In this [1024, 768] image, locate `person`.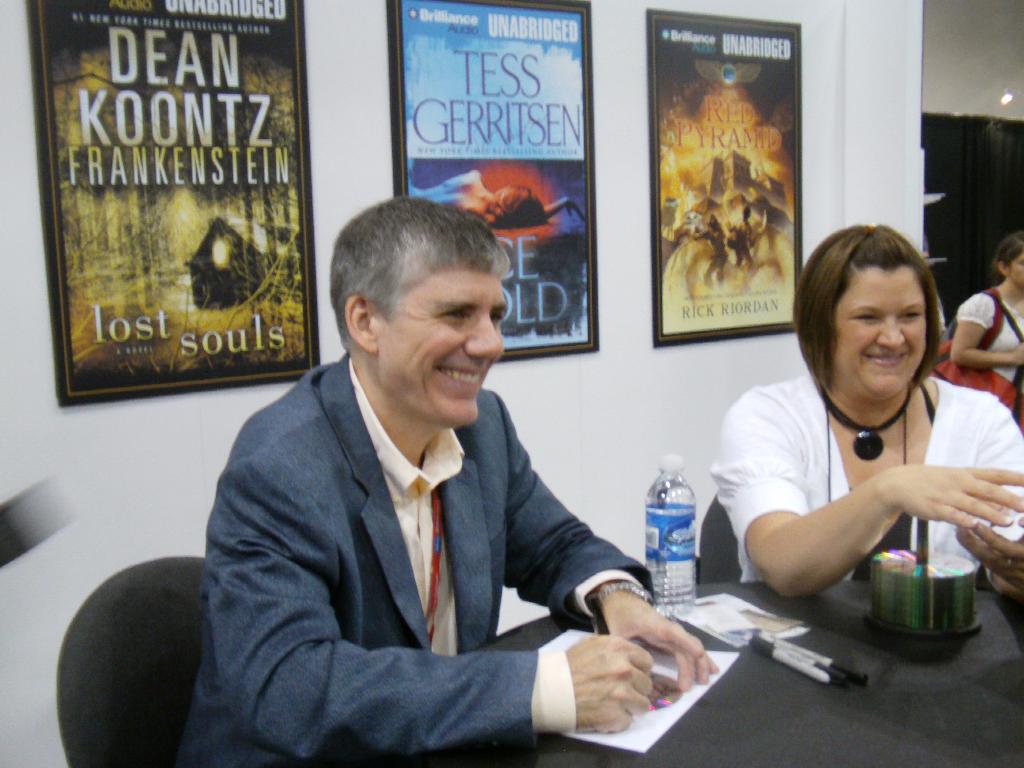
Bounding box: left=178, top=195, right=723, bottom=767.
